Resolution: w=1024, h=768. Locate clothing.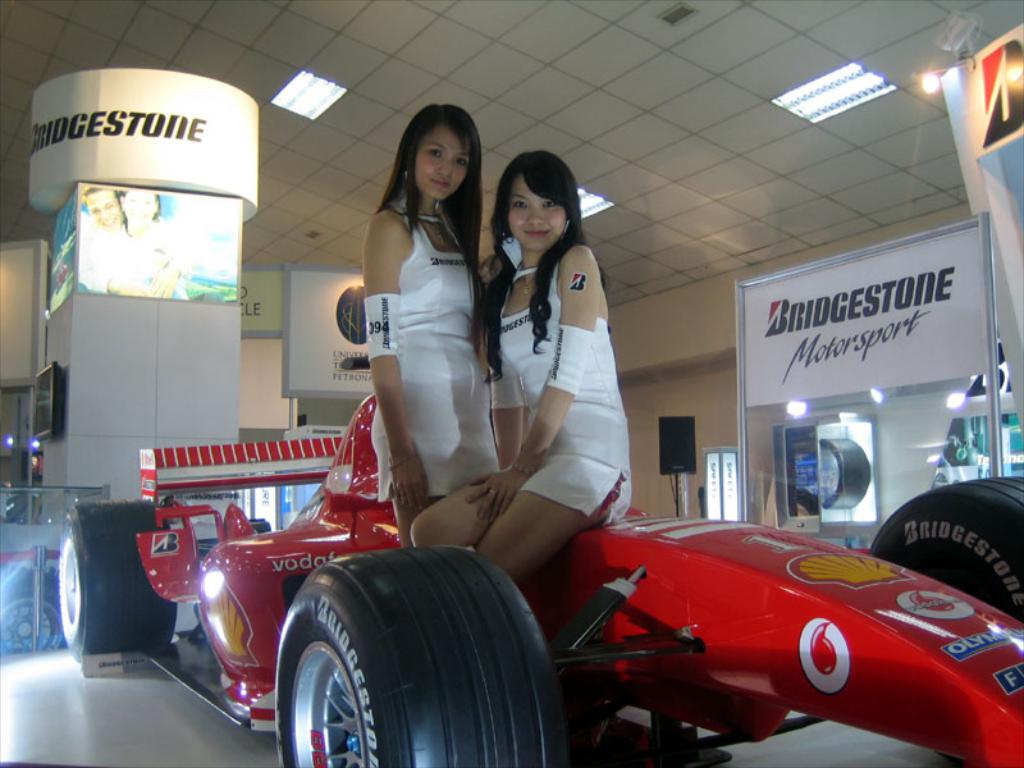
detection(365, 206, 508, 506).
